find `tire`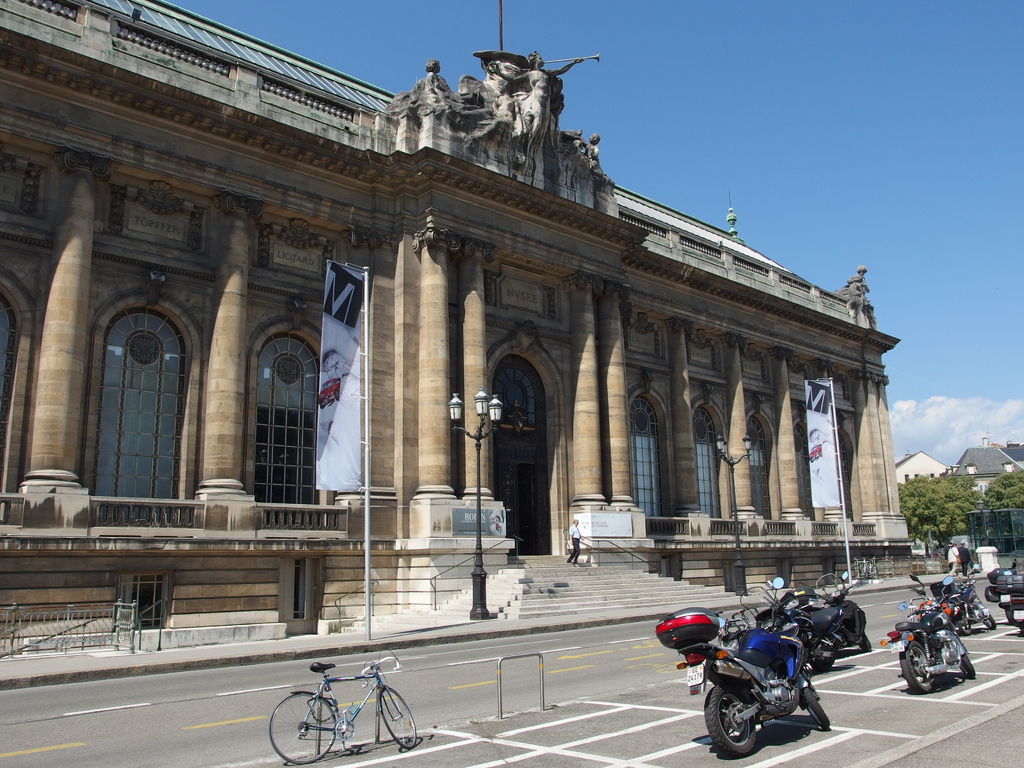
bbox(382, 688, 413, 749)
